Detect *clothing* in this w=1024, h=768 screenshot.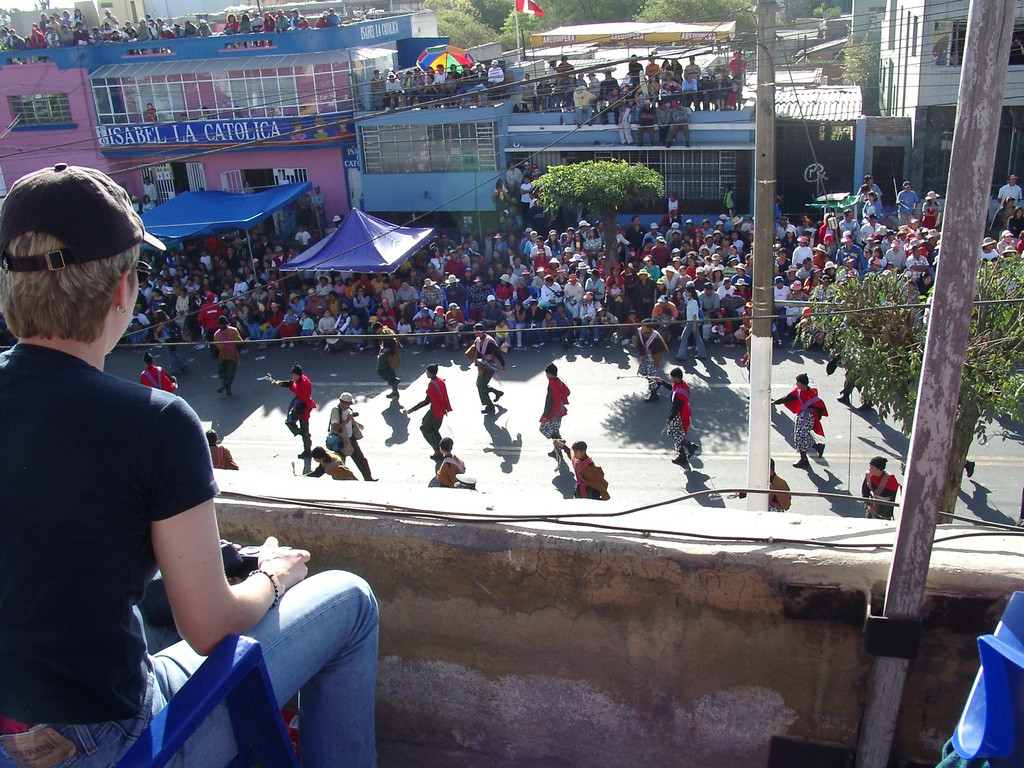
Detection: left=0, top=14, right=1023, bottom=345.
